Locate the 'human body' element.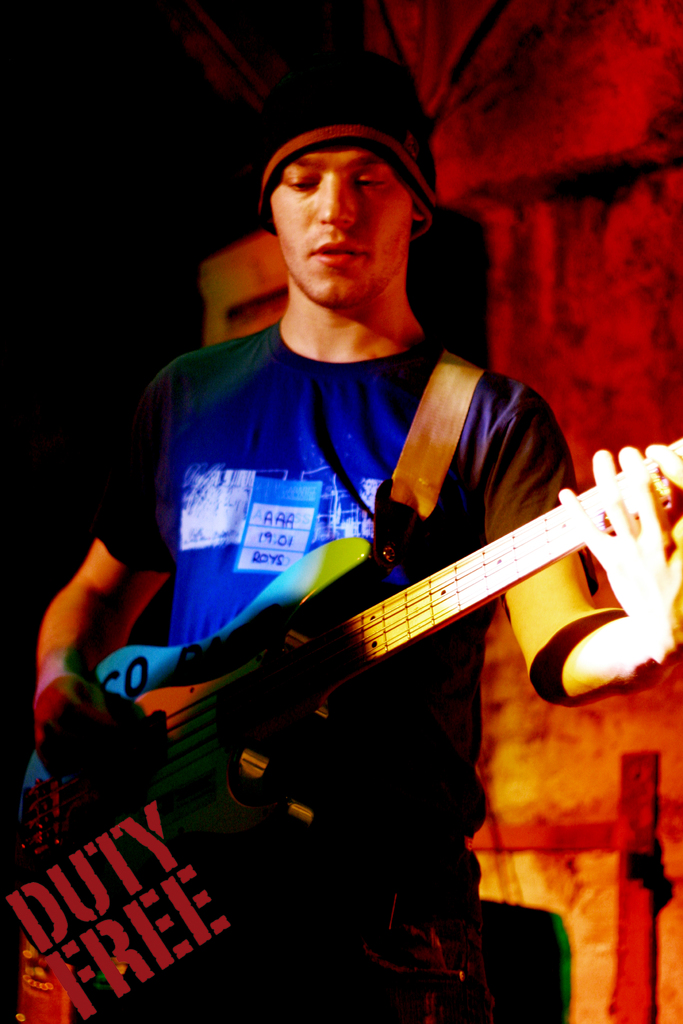
Element bbox: Rect(81, 91, 634, 1023).
